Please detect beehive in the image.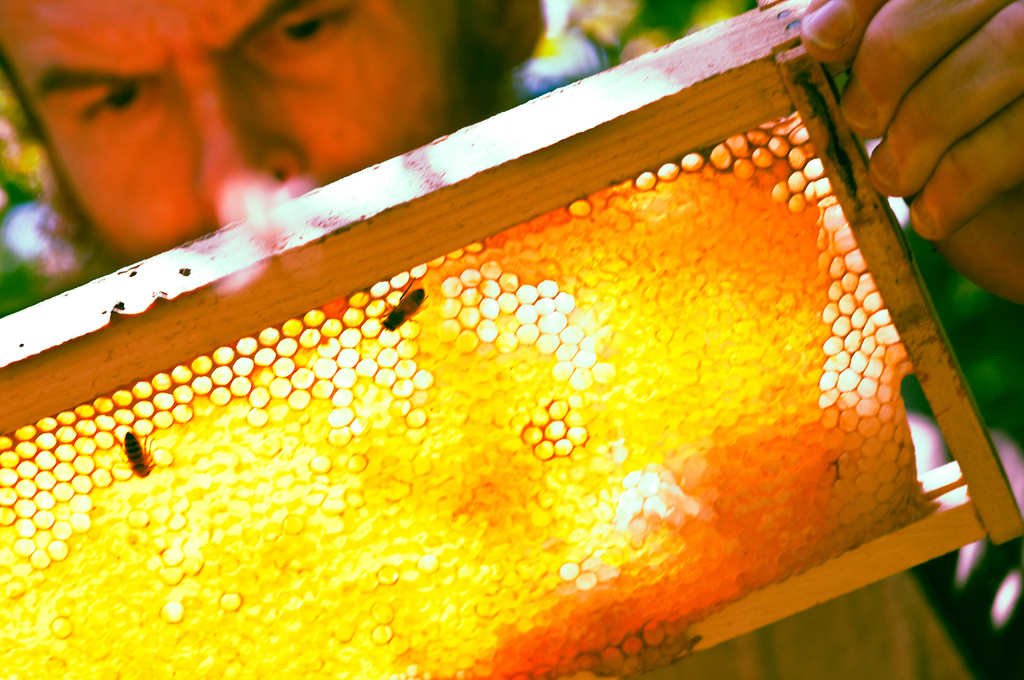
[0,0,1023,679].
